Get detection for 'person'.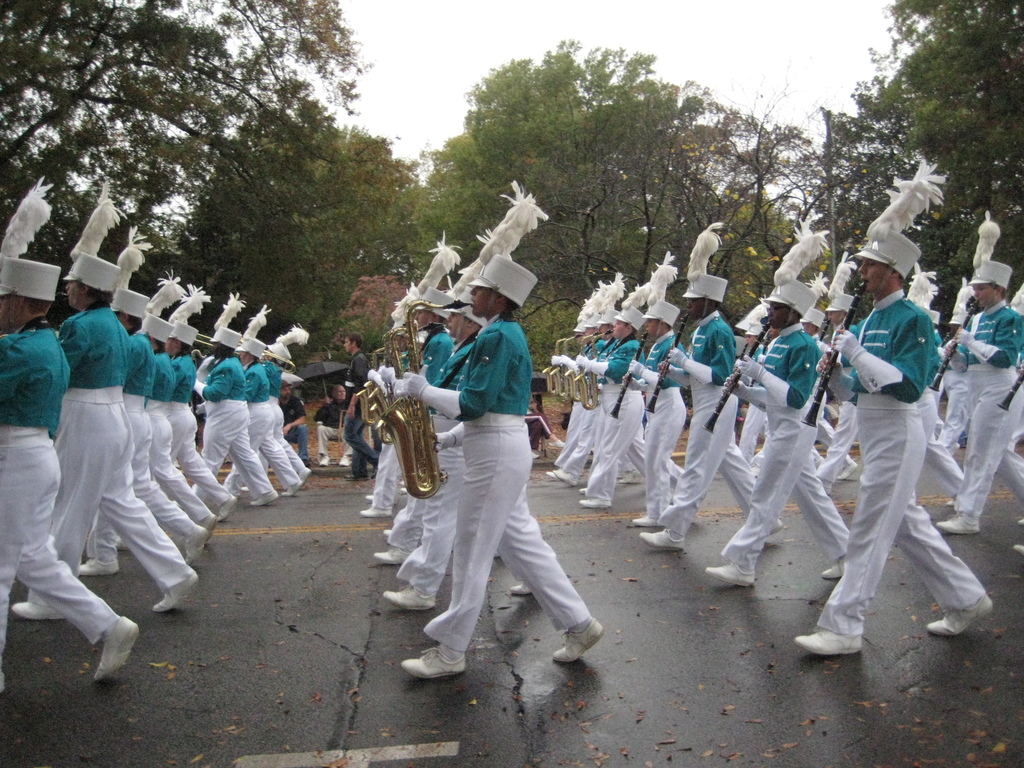
Detection: crop(332, 322, 375, 457).
